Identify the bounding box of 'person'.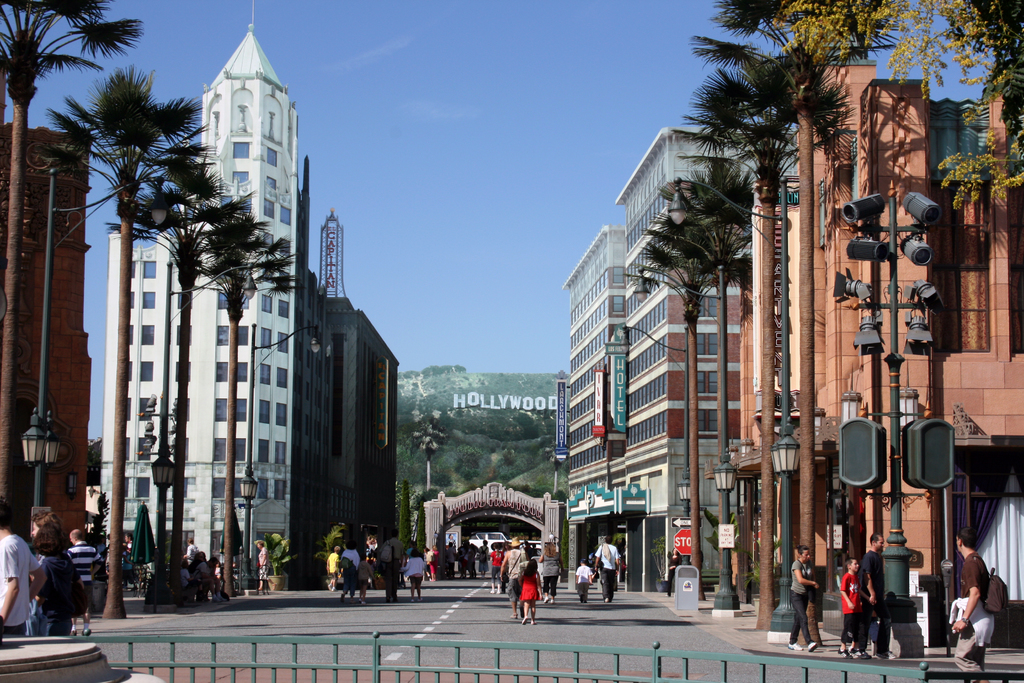
[x1=861, y1=529, x2=890, y2=650].
